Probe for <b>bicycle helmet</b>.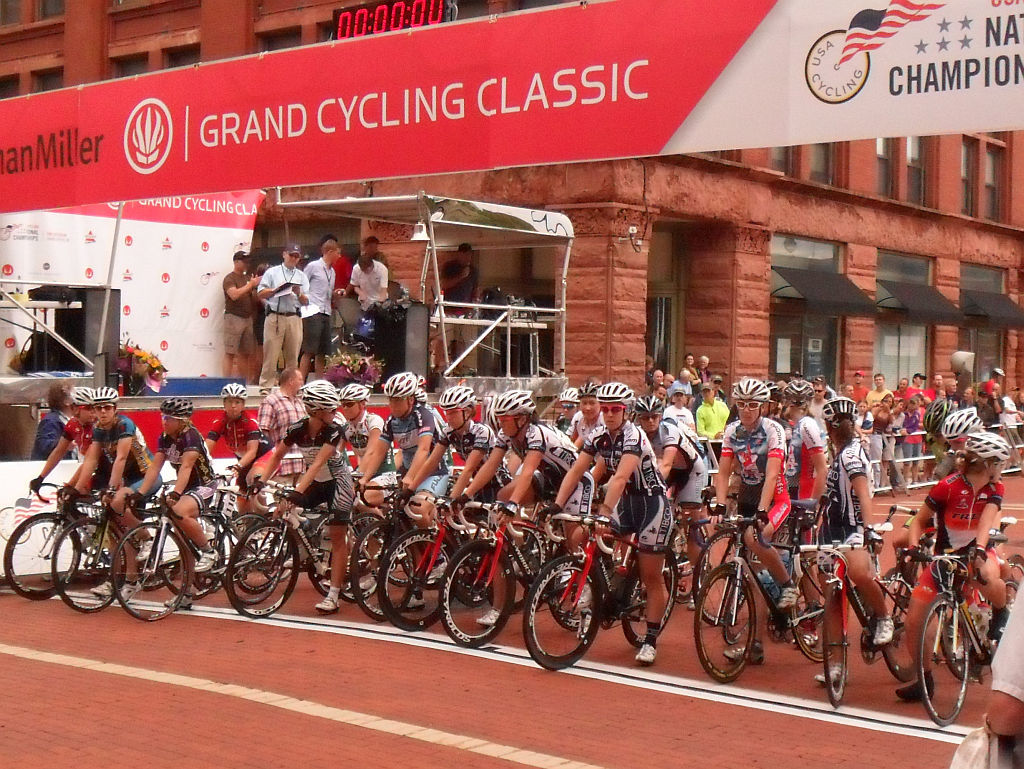
Probe result: [x1=339, y1=381, x2=367, y2=400].
